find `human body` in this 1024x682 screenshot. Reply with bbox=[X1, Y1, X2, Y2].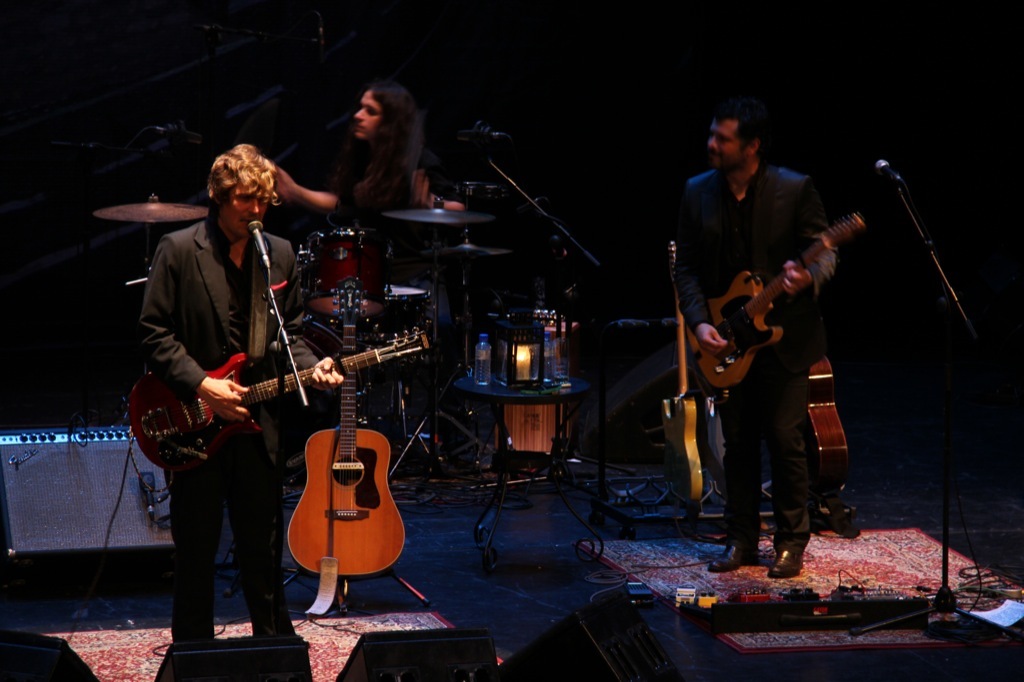
bbox=[268, 146, 437, 447].
